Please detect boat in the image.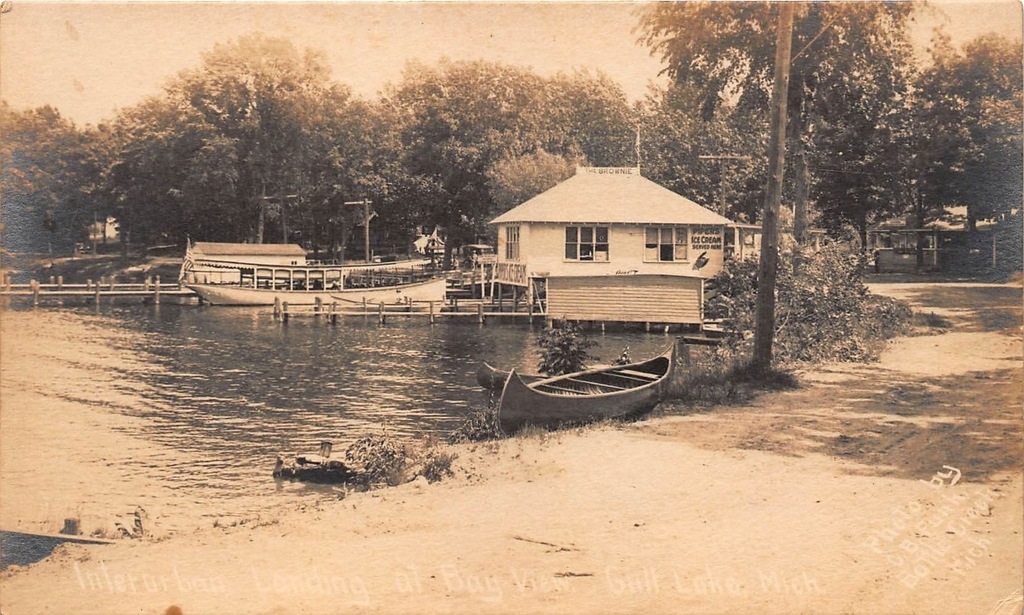
{"left": 496, "top": 344, "right": 677, "bottom": 440}.
